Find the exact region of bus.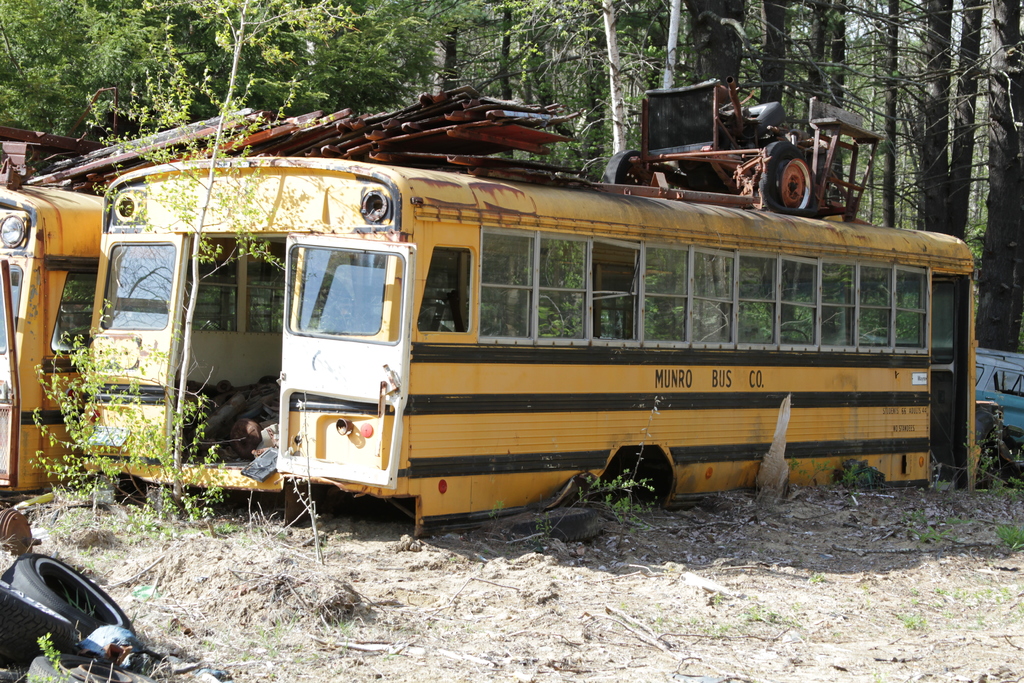
Exact region: bbox(0, 176, 111, 497).
